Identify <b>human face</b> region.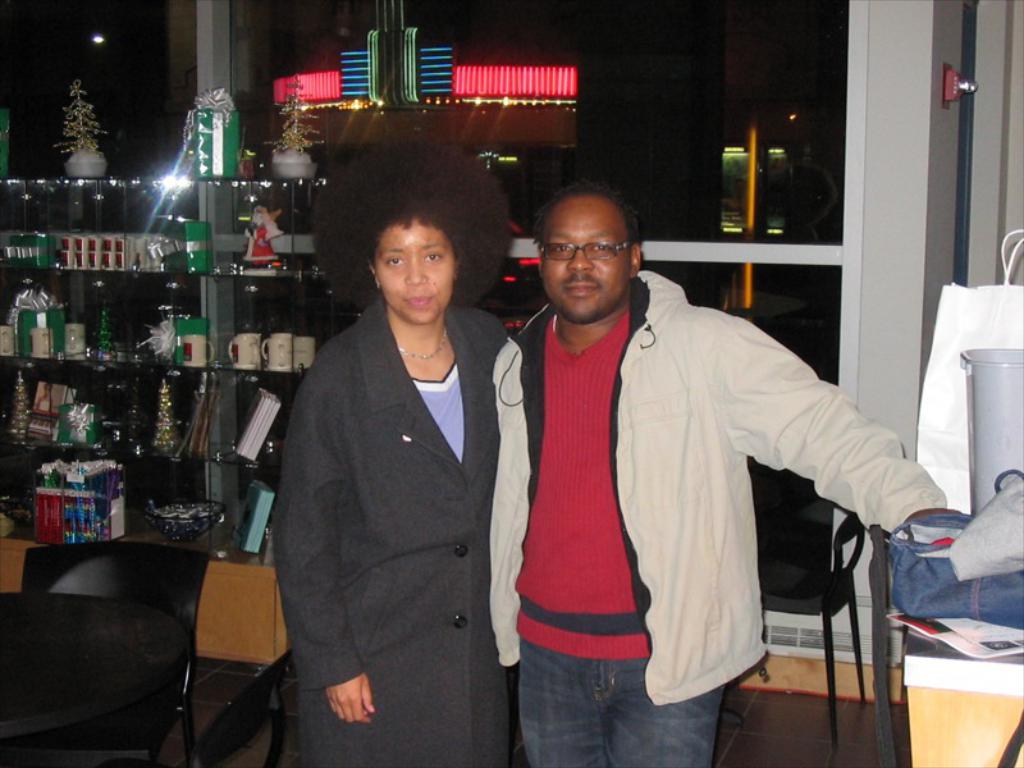
Region: 544:201:626:323.
